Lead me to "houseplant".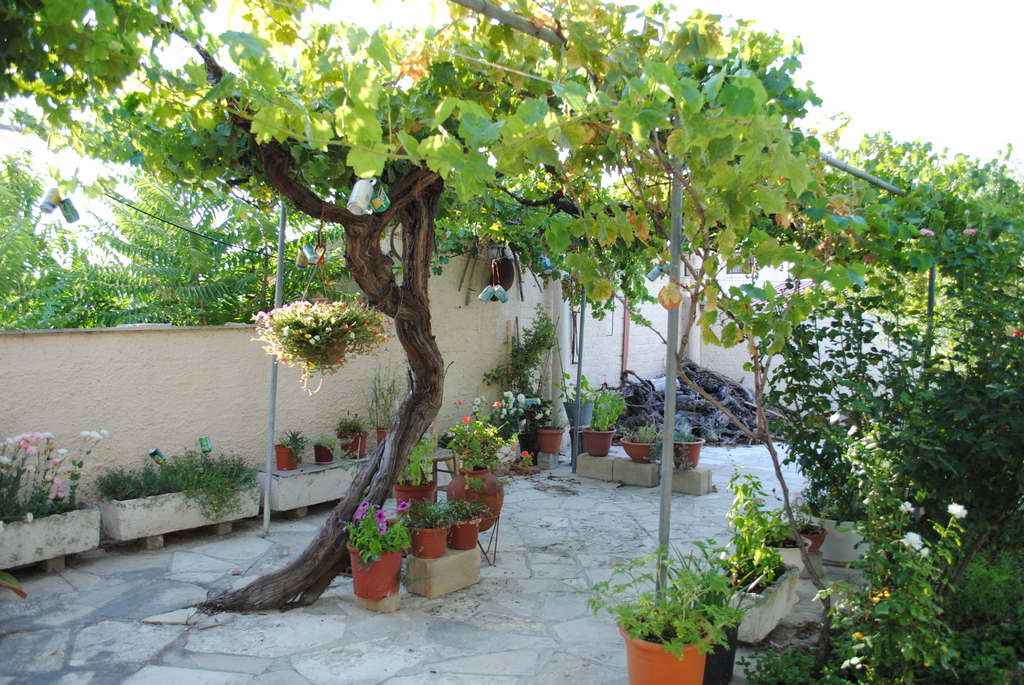
Lead to select_region(715, 466, 788, 642).
